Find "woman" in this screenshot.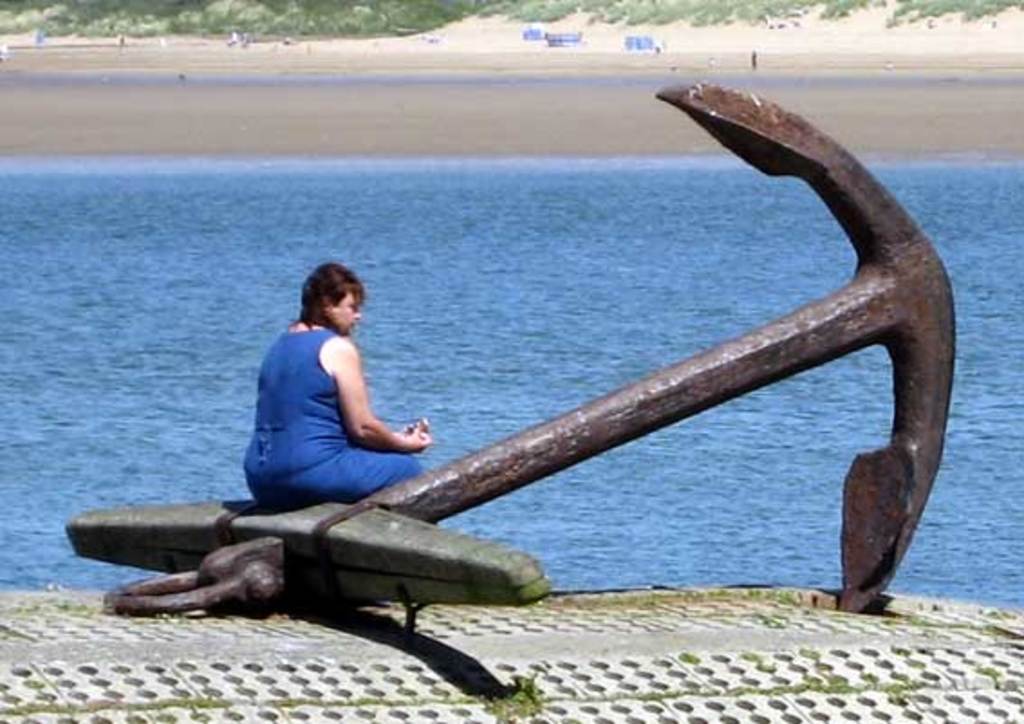
The bounding box for "woman" is box=[226, 258, 442, 536].
